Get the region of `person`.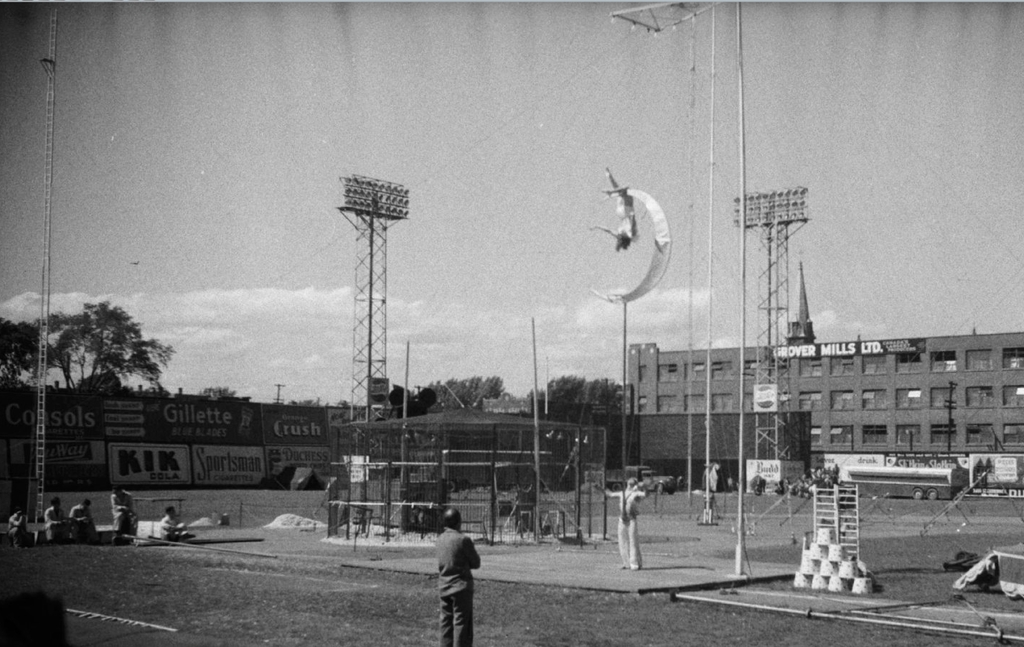
161:506:191:545.
